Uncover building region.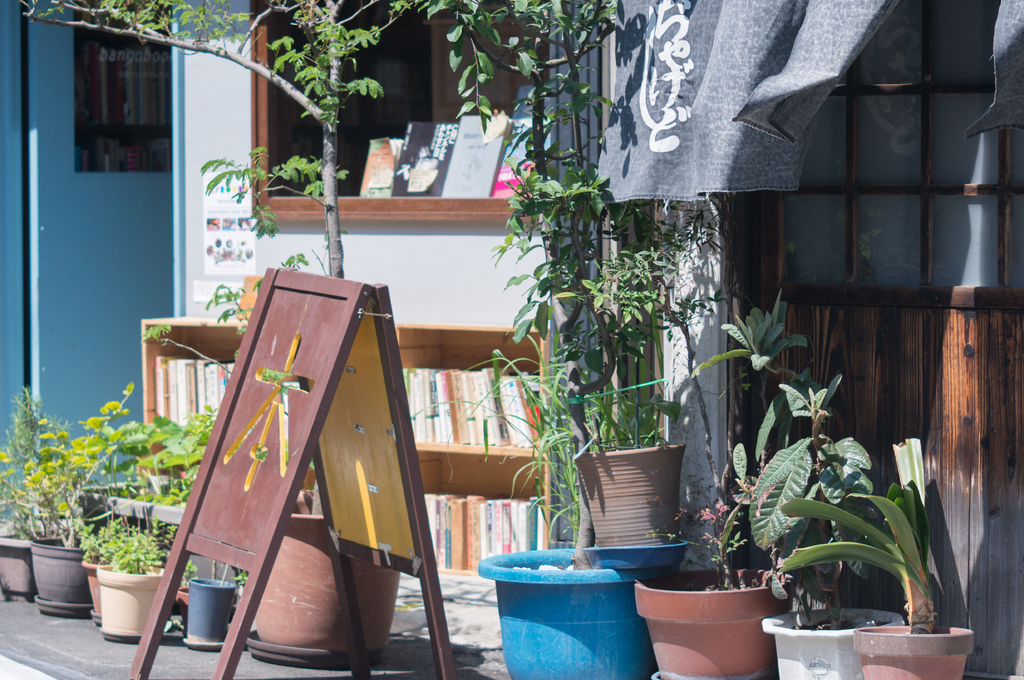
Uncovered: region(0, 0, 1023, 679).
